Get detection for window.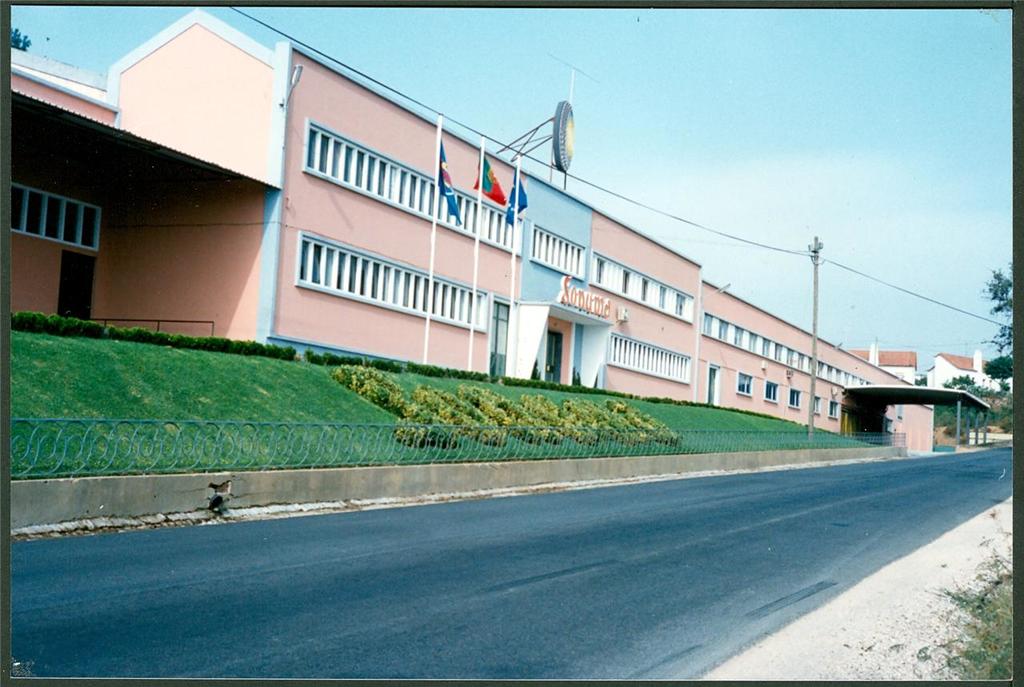
Detection: 609 329 688 385.
